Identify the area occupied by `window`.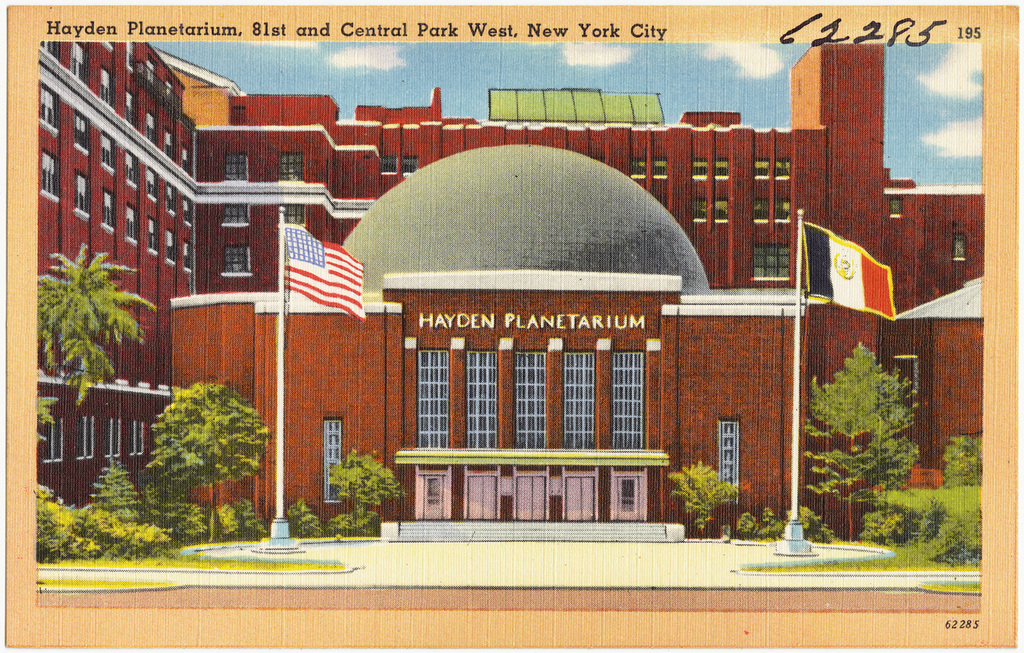
Area: (x1=126, y1=205, x2=139, y2=245).
